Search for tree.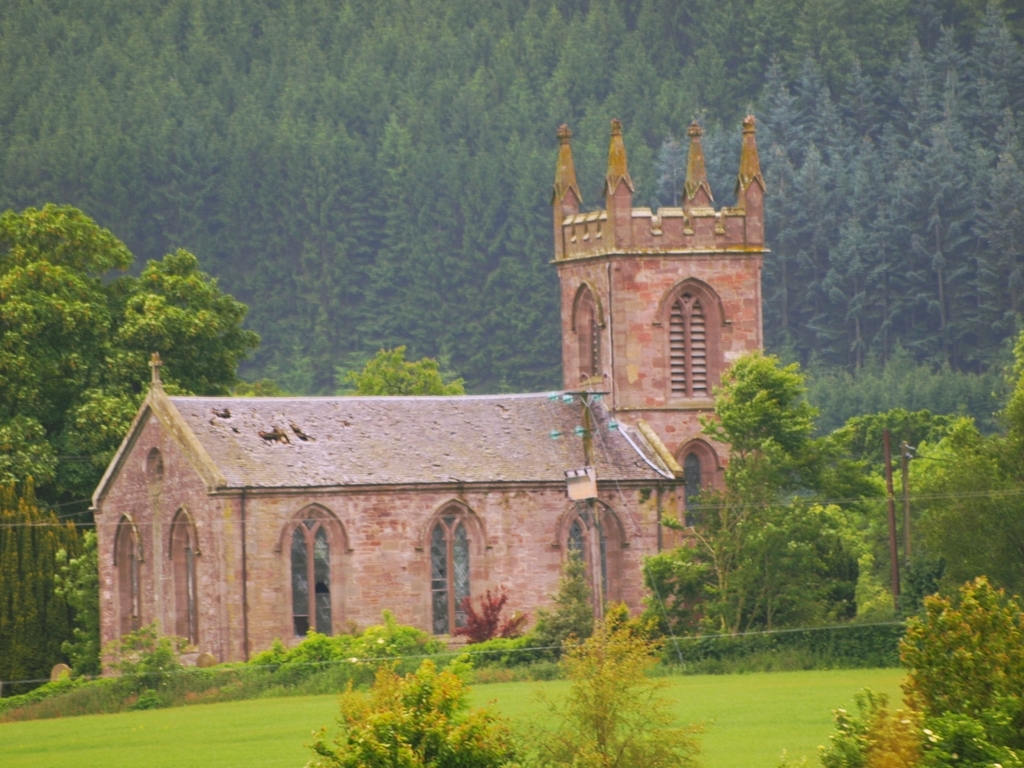
Found at rect(893, 575, 1023, 767).
